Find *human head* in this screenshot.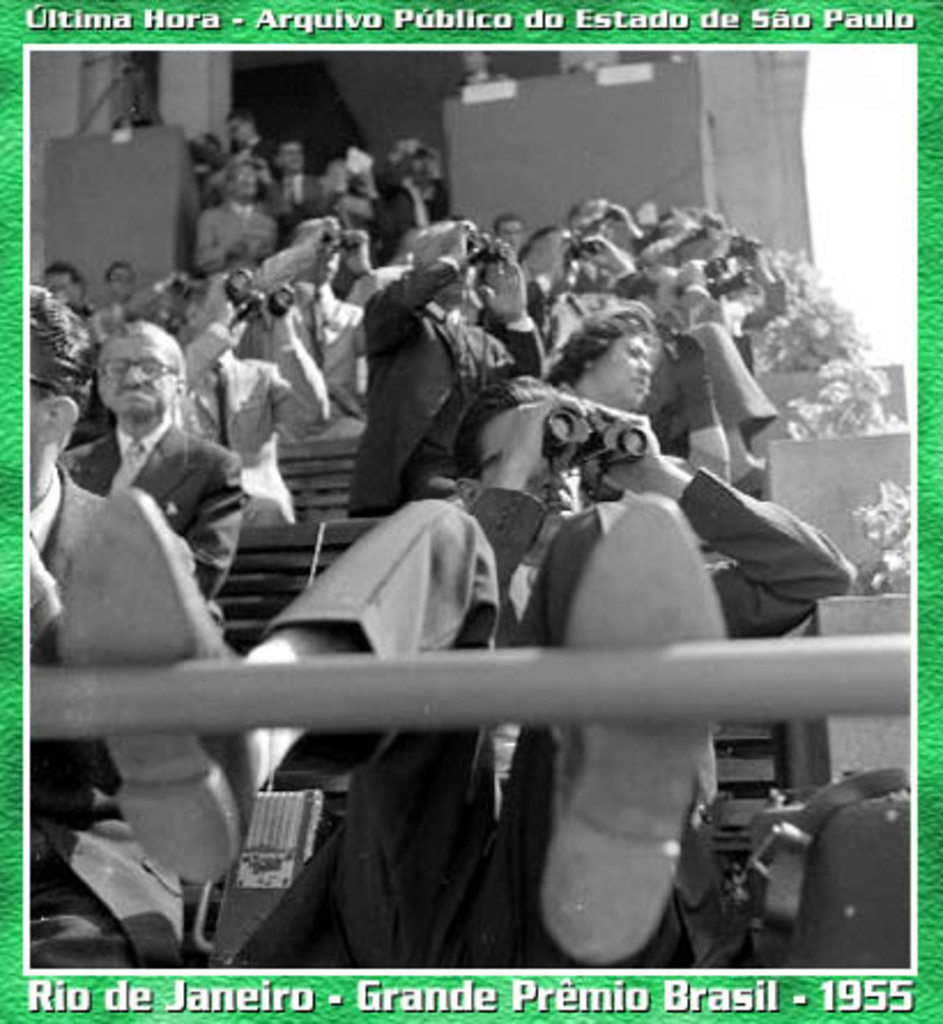
The bounding box for *human head* is l=416, t=221, r=492, b=324.
